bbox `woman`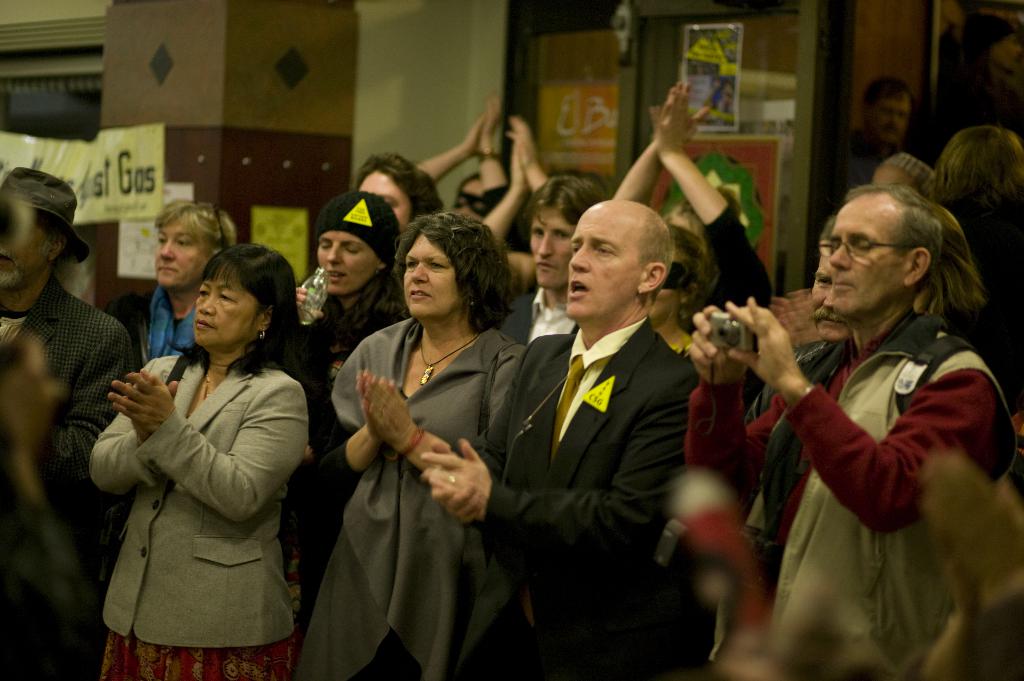
(108,198,246,376)
